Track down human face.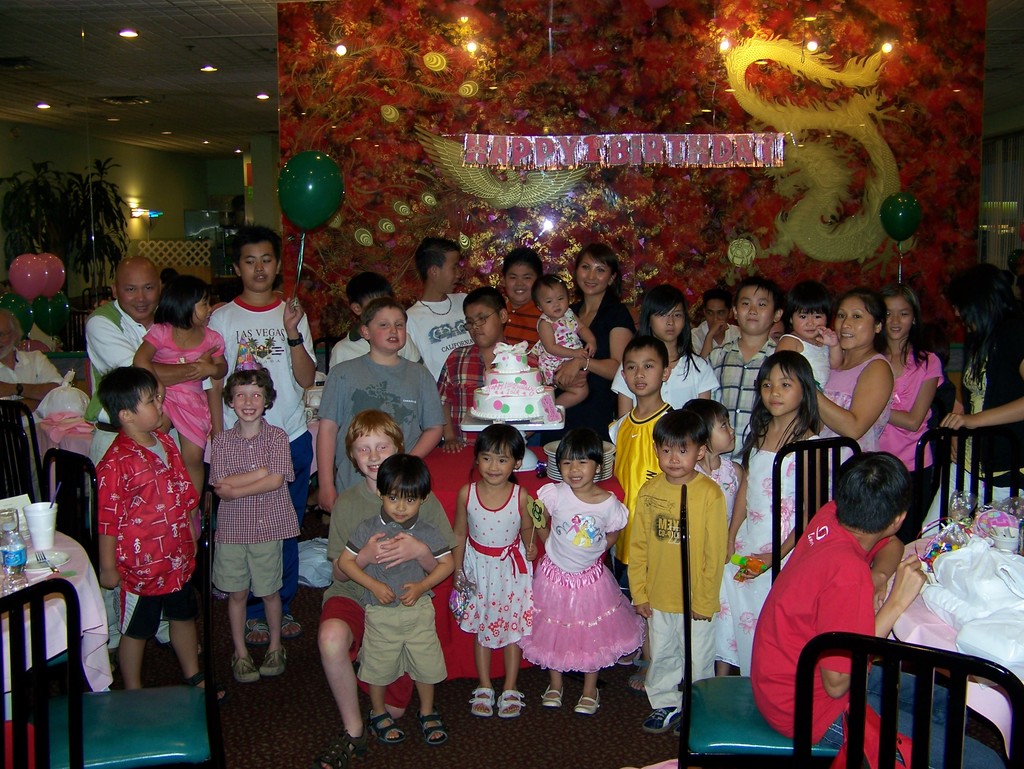
Tracked to [885, 297, 910, 345].
